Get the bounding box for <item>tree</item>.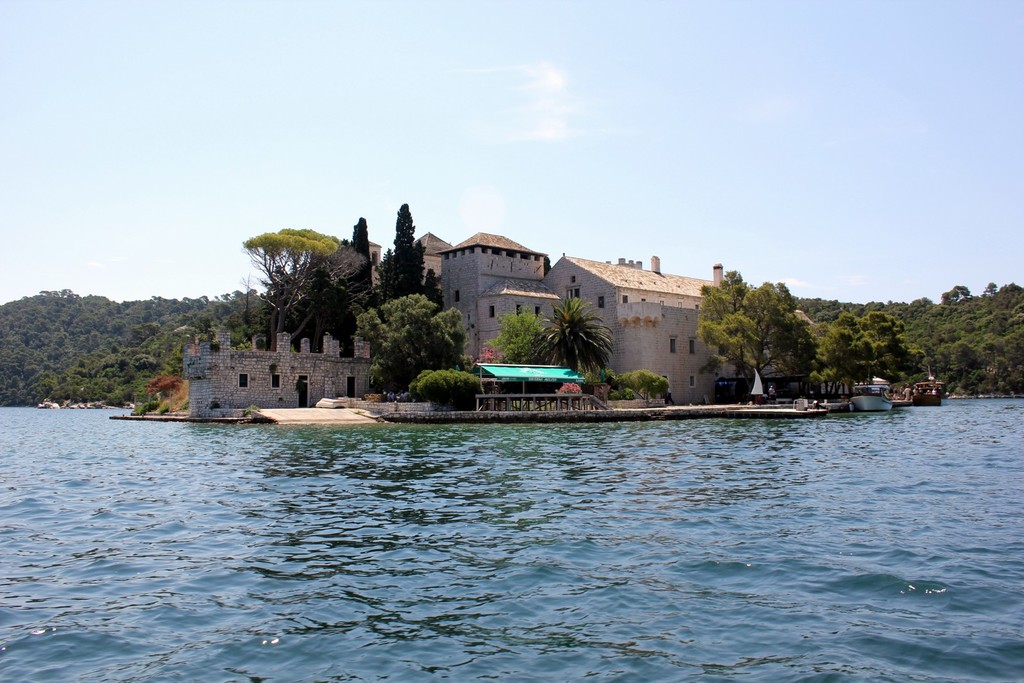
485, 309, 545, 392.
